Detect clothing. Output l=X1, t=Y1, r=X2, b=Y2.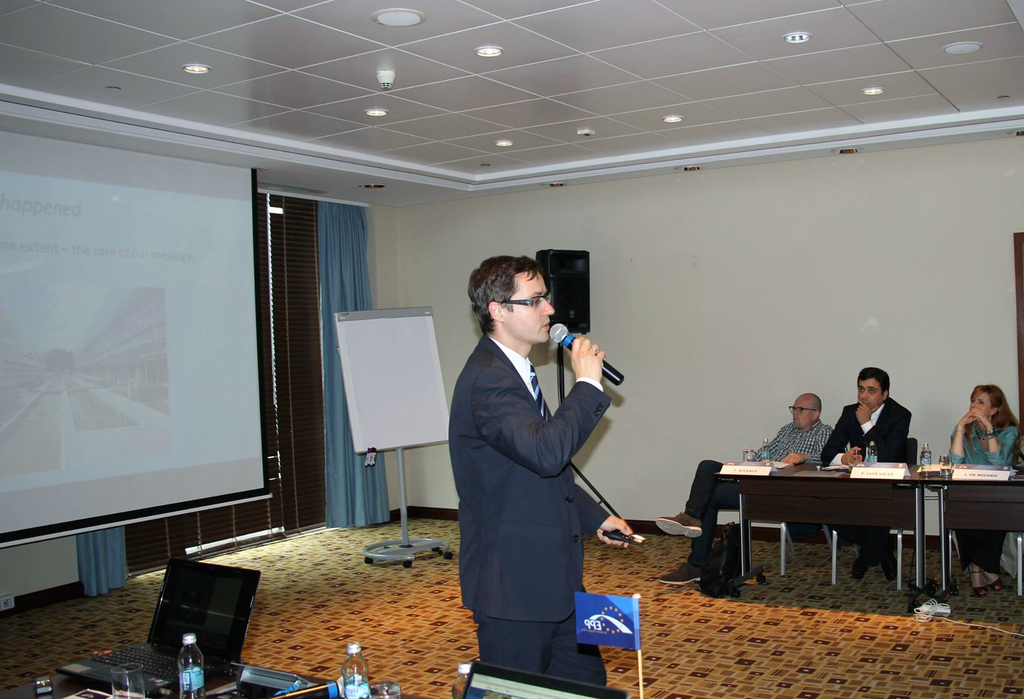
l=937, t=410, r=1023, b=581.
